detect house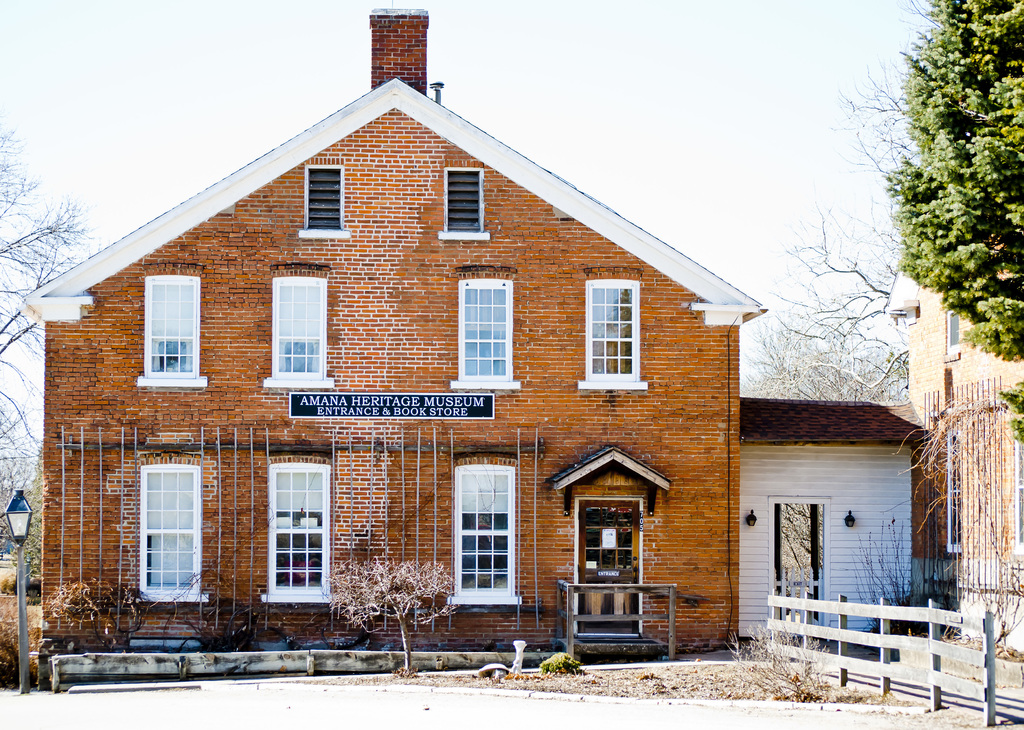
pyautogui.locateOnScreen(17, 2, 760, 690)
